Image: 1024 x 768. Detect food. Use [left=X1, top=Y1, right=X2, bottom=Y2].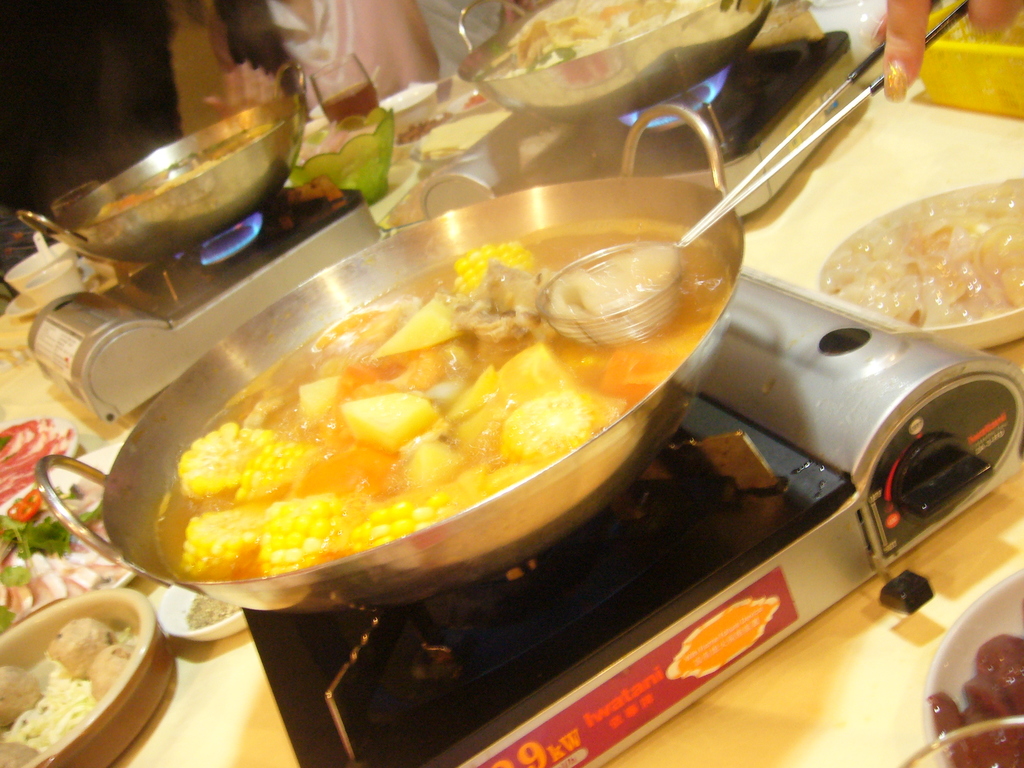
[left=178, top=424, right=275, bottom=504].
